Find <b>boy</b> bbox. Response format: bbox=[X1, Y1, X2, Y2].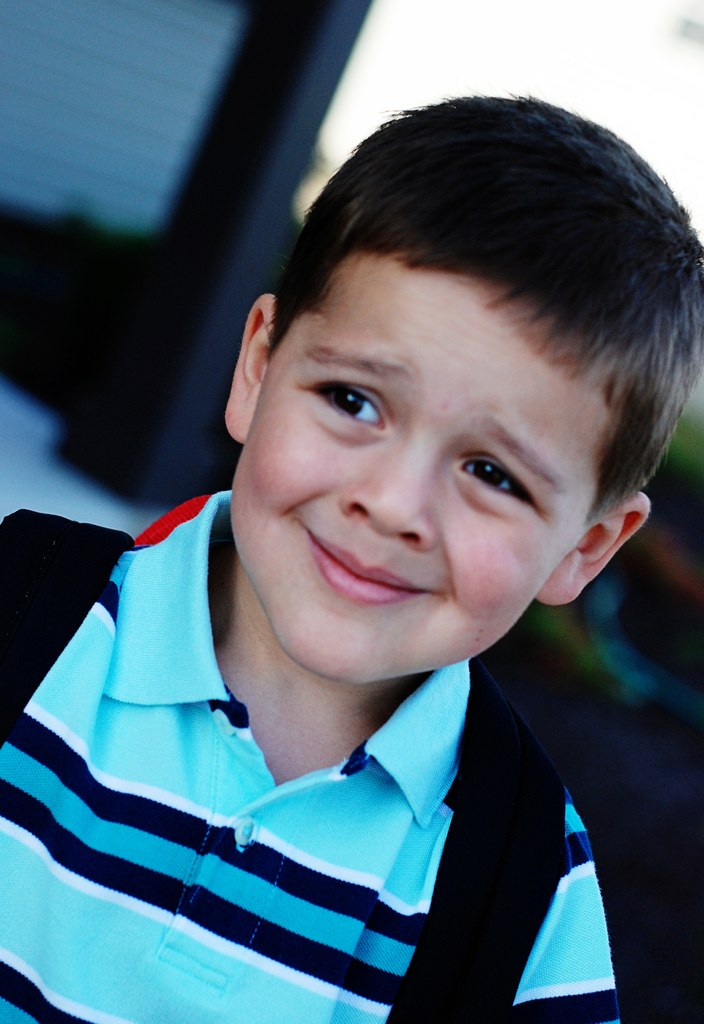
bbox=[0, 74, 703, 1023].
